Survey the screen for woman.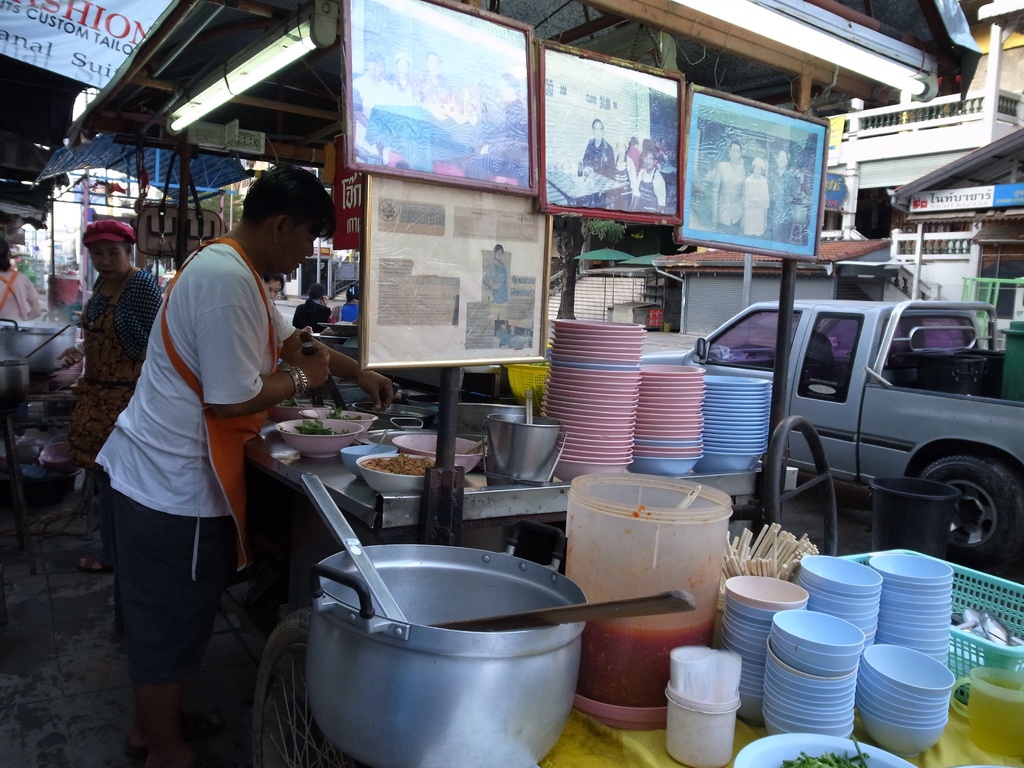
Survey found: 743, 160, 772, 239.
